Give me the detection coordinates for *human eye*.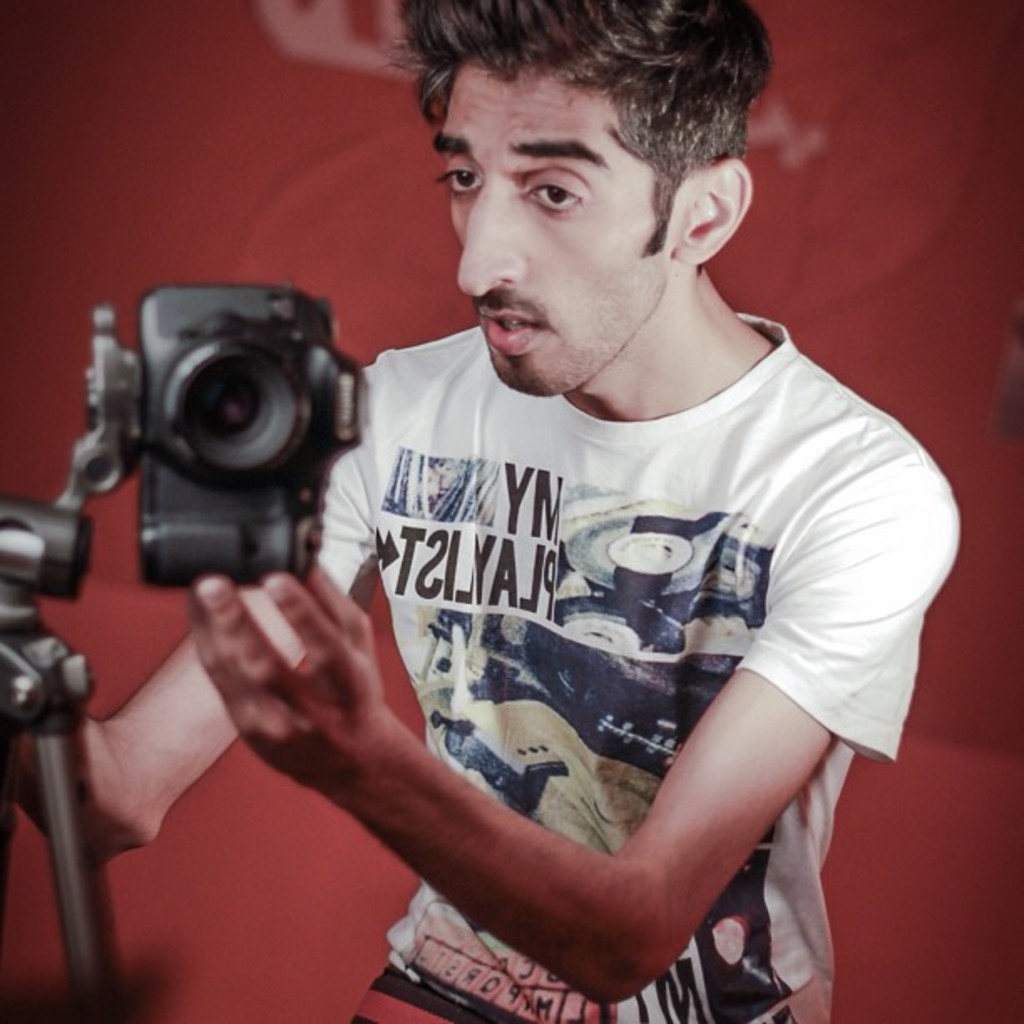
Rect(517, 176, 587, 221).
